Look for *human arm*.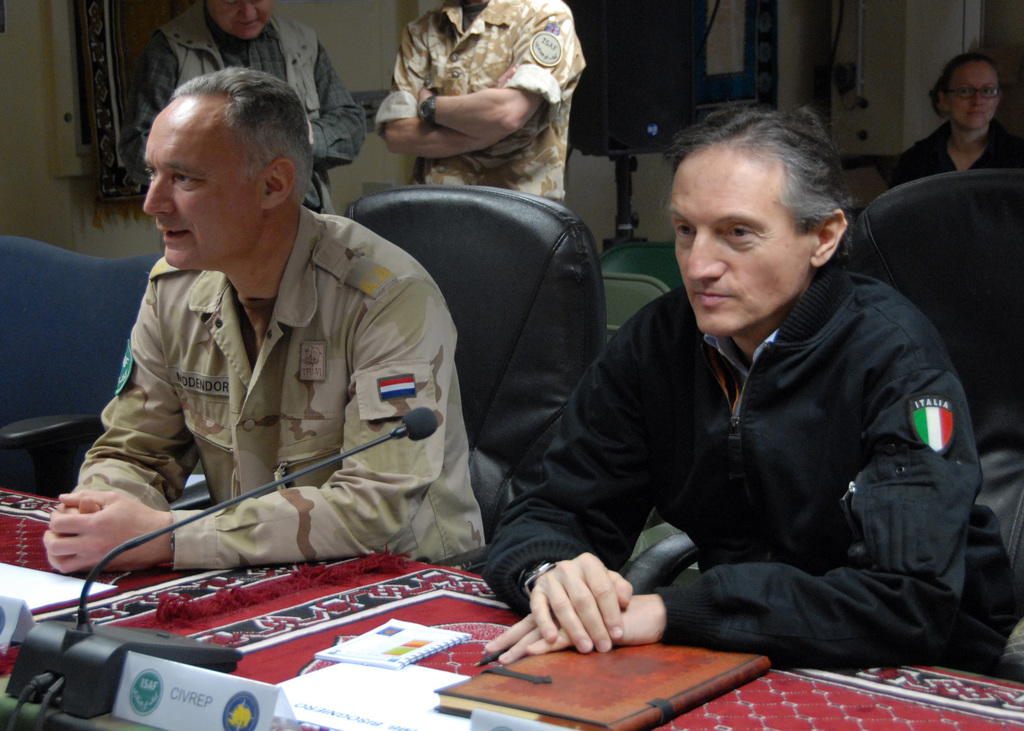
Found: bbox=[416, 0, 602, 163].
